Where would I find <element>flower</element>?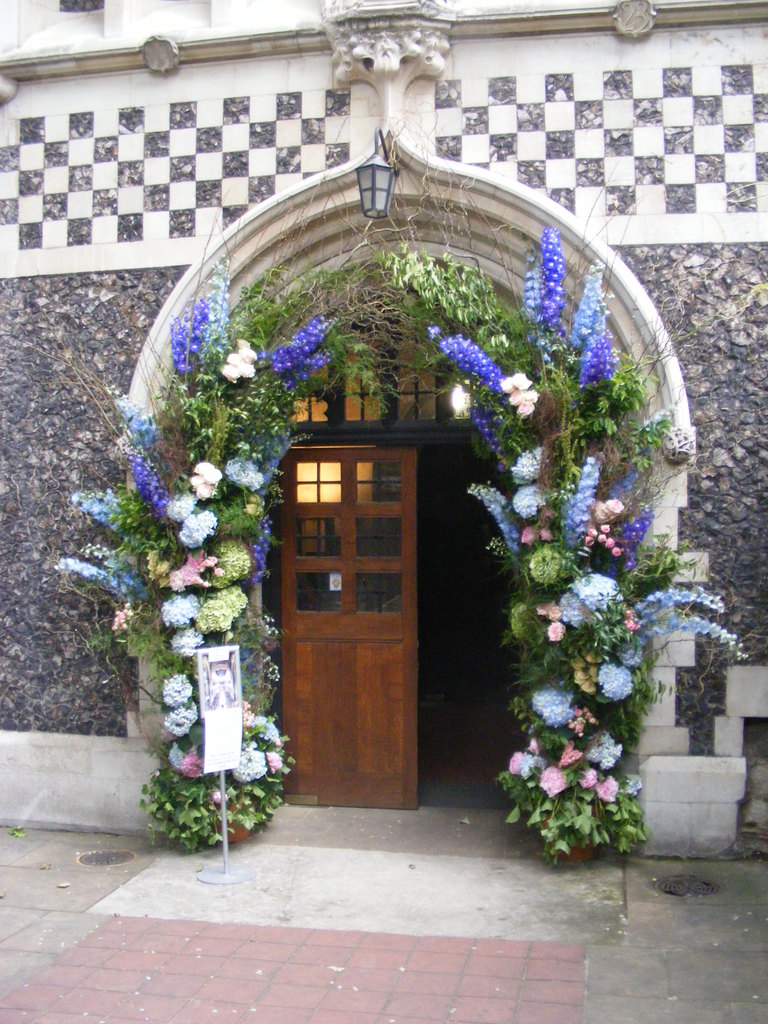
At bbox=[269, 314, 326, 372].
